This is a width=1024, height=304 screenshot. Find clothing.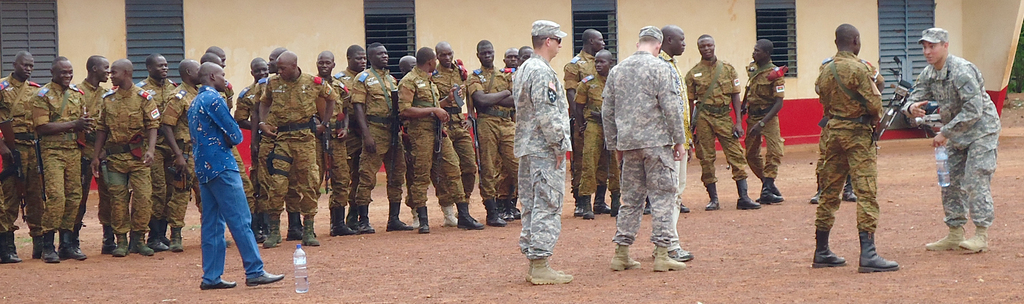
Bounding box: {"x1": 251, "y1": 74, "x2": 328, "y2": 225}.
